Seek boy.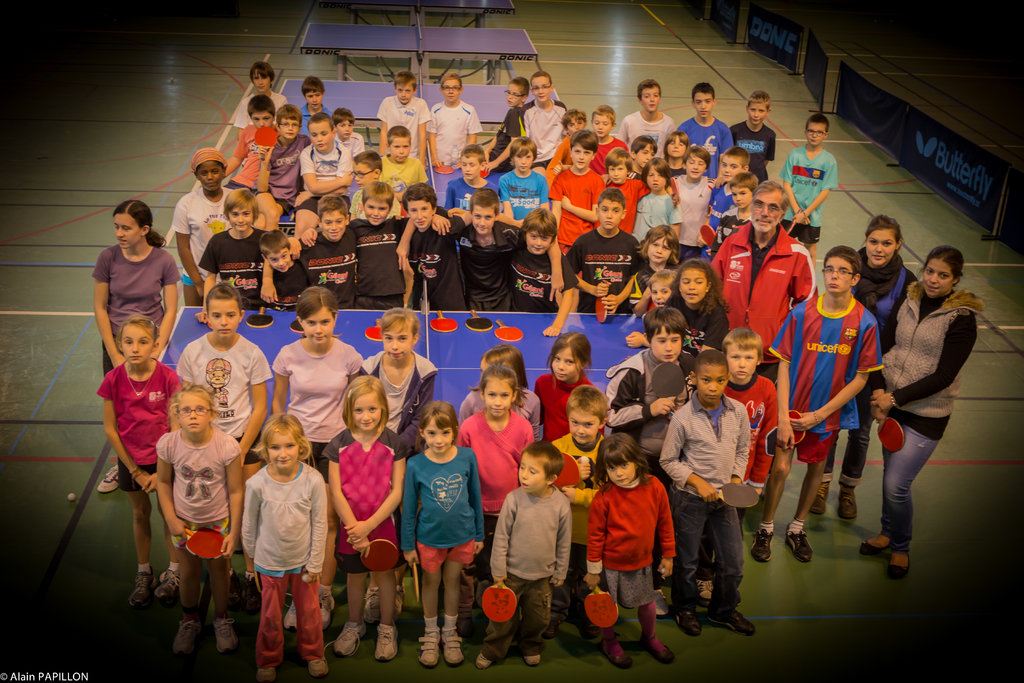
<box>426,74,482,174</box>.
